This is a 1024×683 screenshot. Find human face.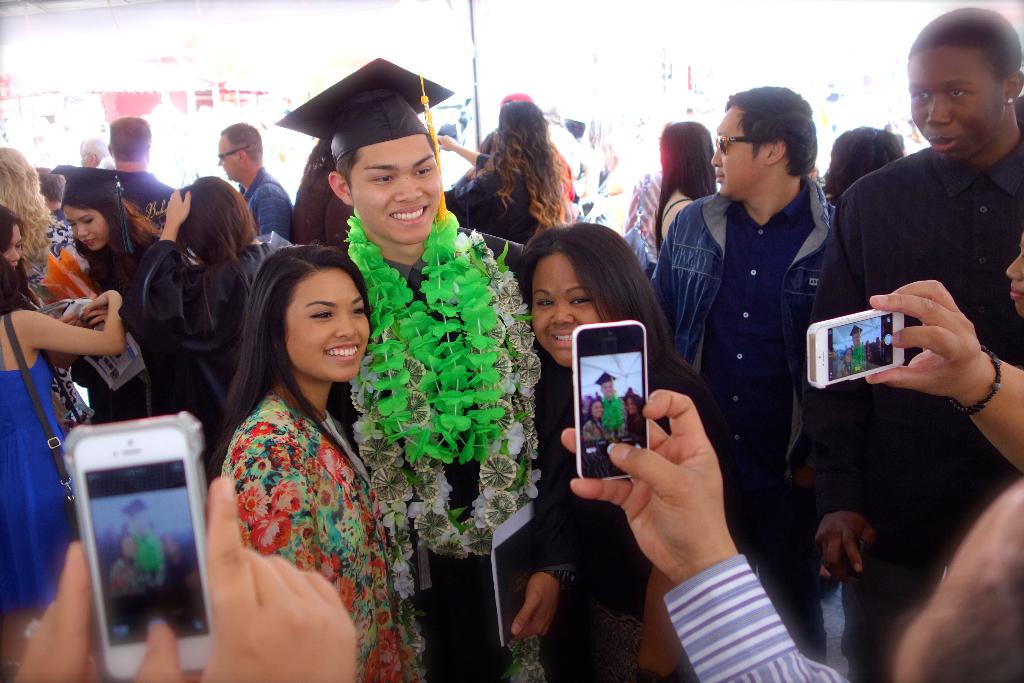
Bounding box: x1=288, y1=270, x2=377, y2=386.
